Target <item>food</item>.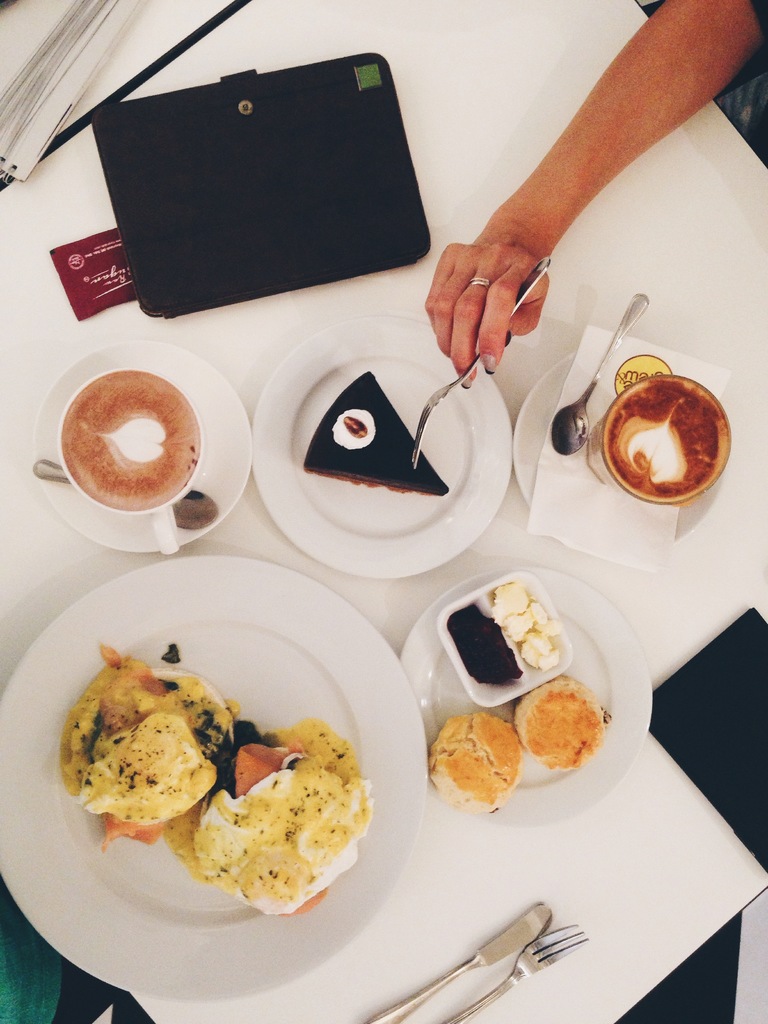
Target region: 449,582,561,689.
